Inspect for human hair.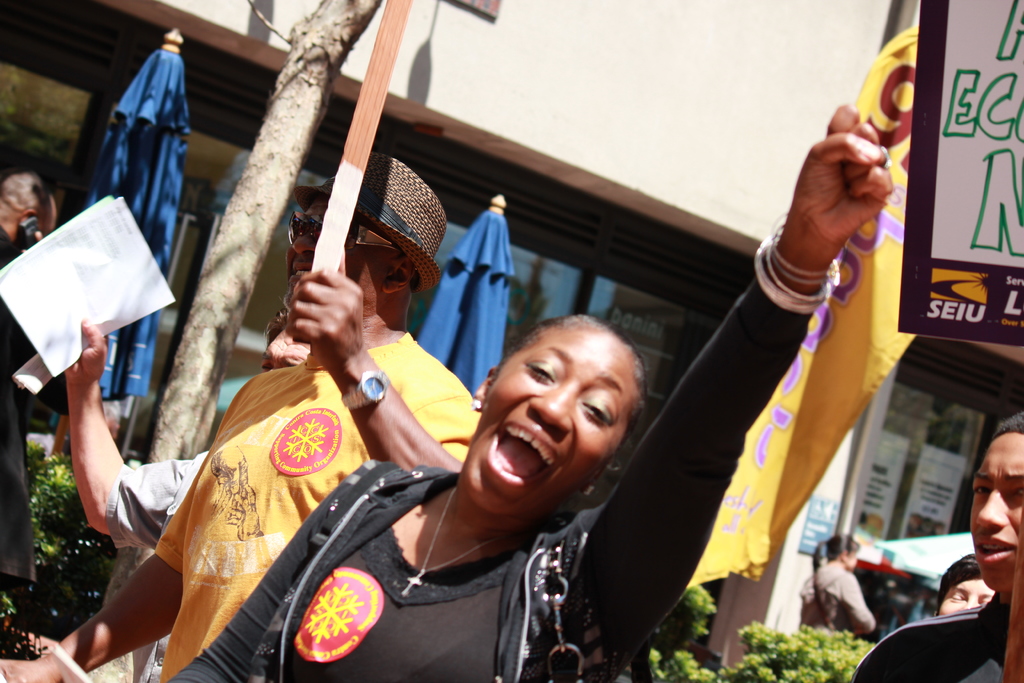
Inspection: [left=503, top=312, right=650, bottom=448].
